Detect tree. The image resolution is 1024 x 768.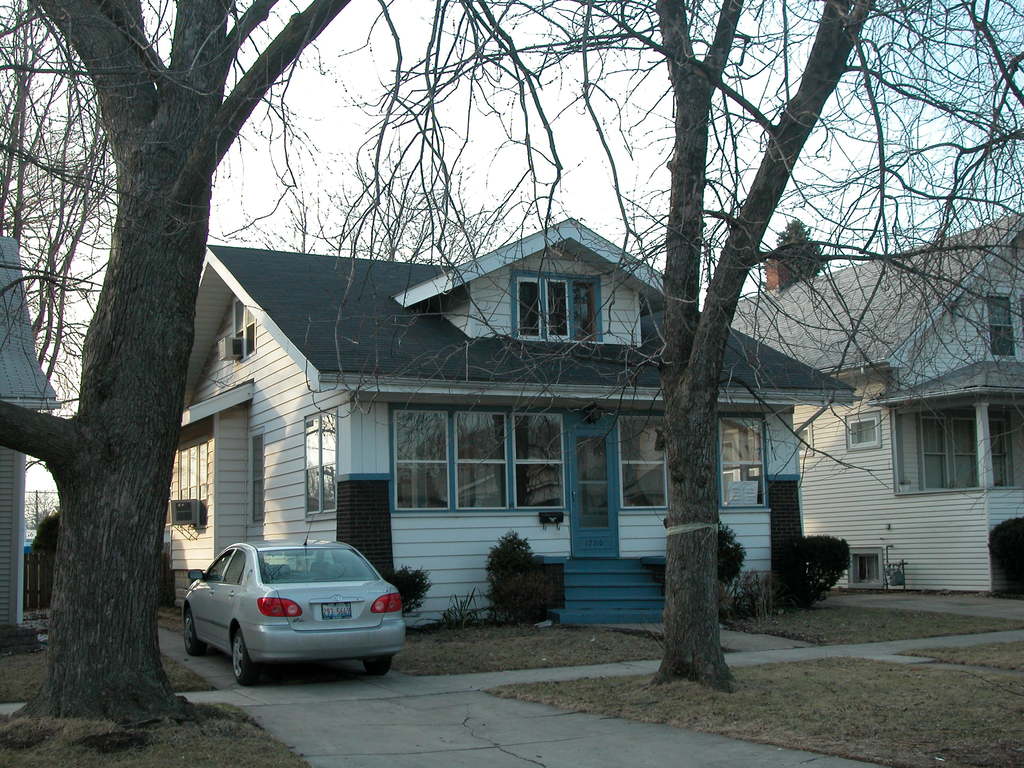
<box>338,0,1023,698</box>.
